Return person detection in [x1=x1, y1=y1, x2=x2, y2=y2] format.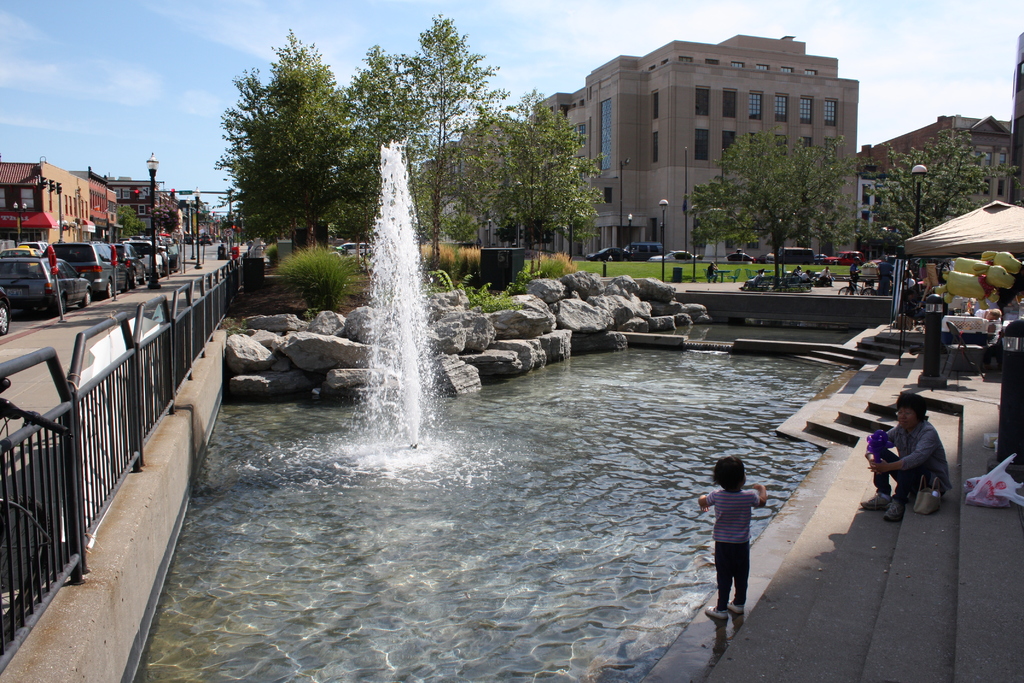
[x1=705, y1=437, x2=786, y2=626].
